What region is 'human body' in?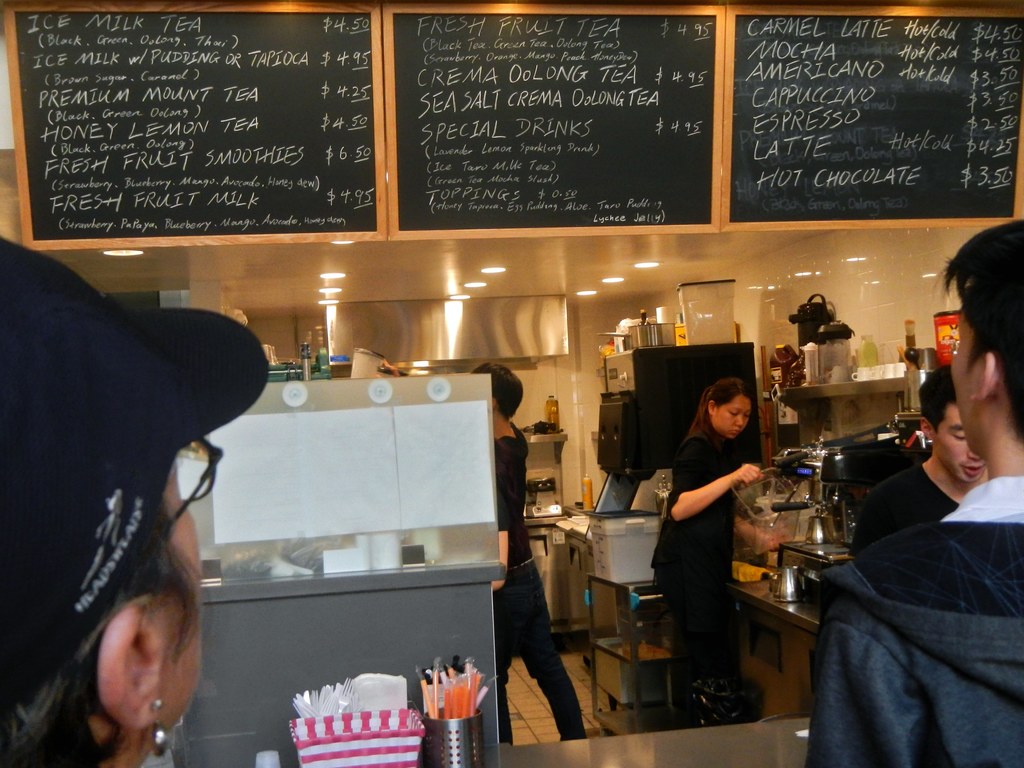
locate(491, 419, 586, 740).
